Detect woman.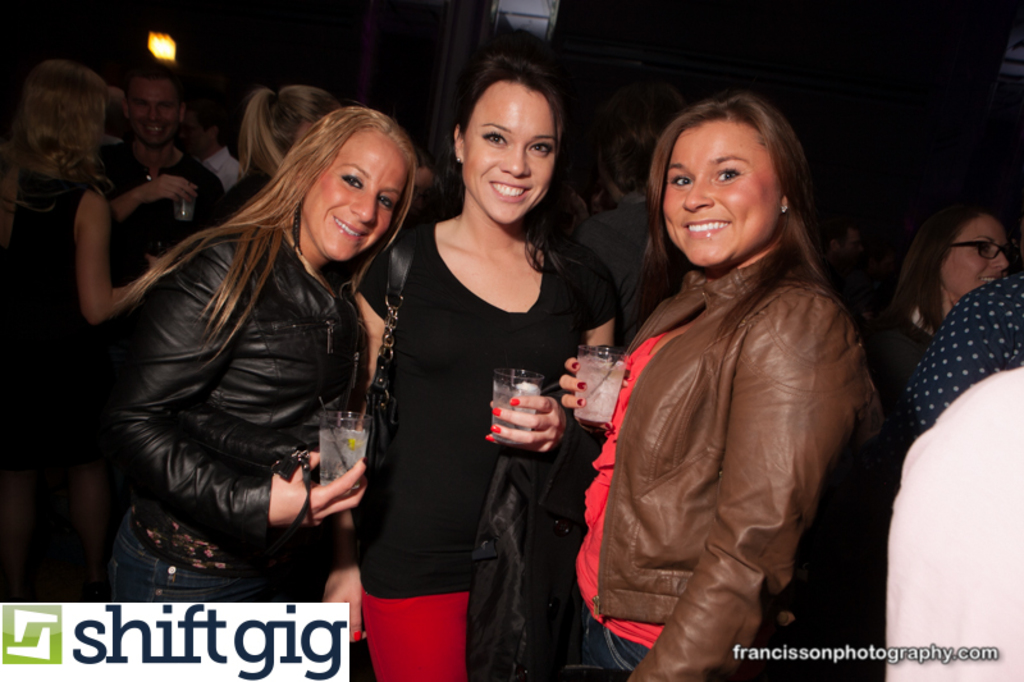
Detected at bbox=(90, 41, 415, 642).
